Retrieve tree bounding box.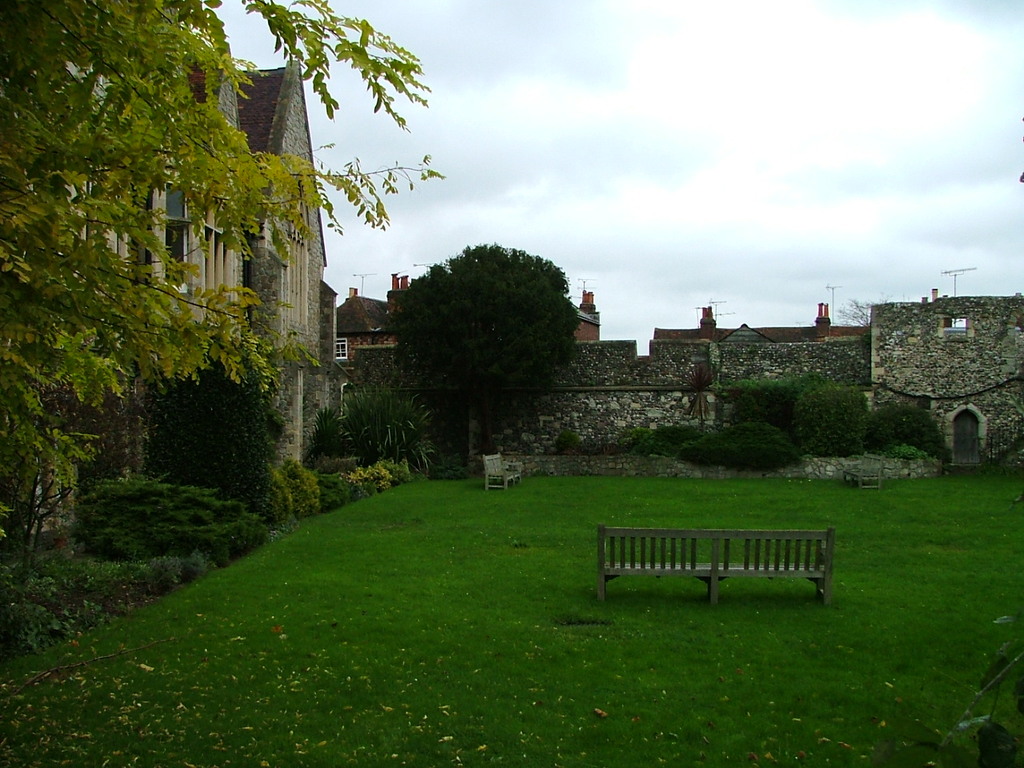
Bounding box: Rect(164, 328, 290, 534).
